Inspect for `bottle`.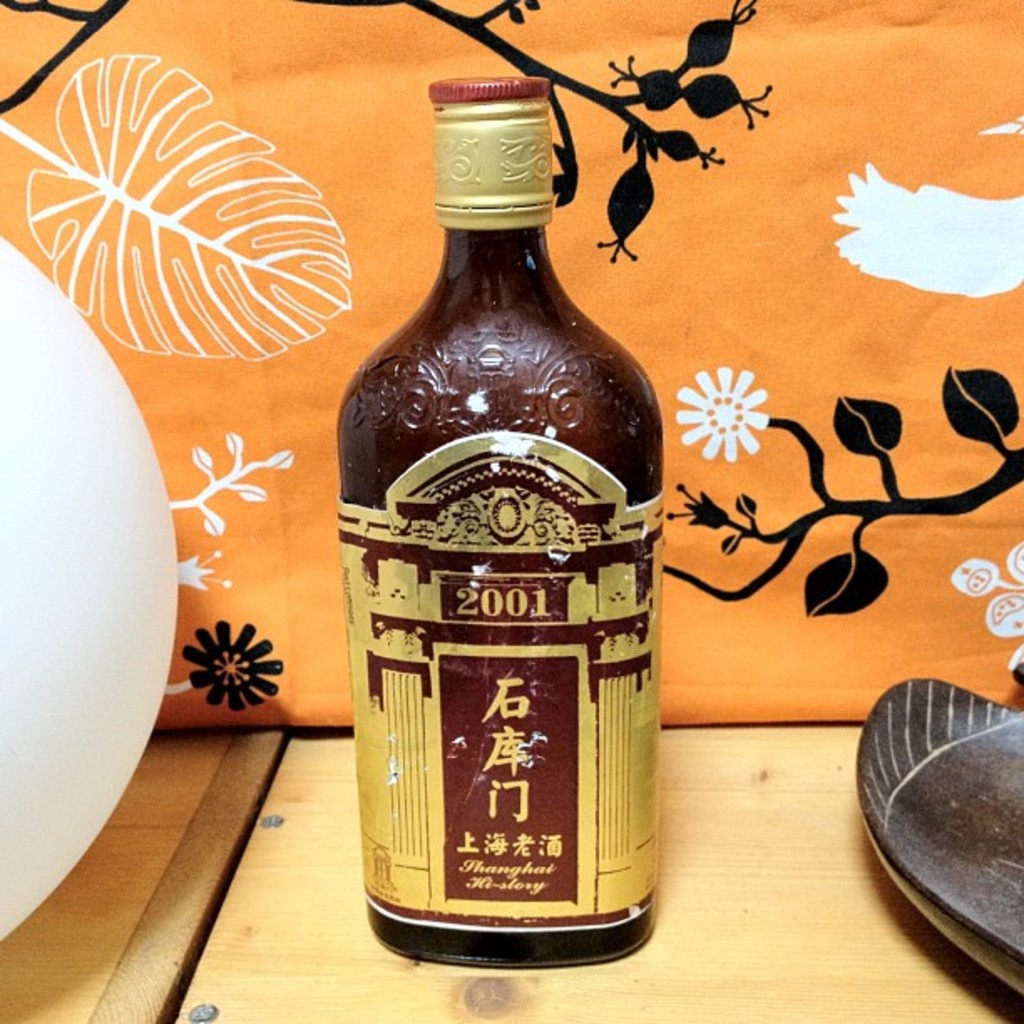
Inspection: (316,74,673,984).
